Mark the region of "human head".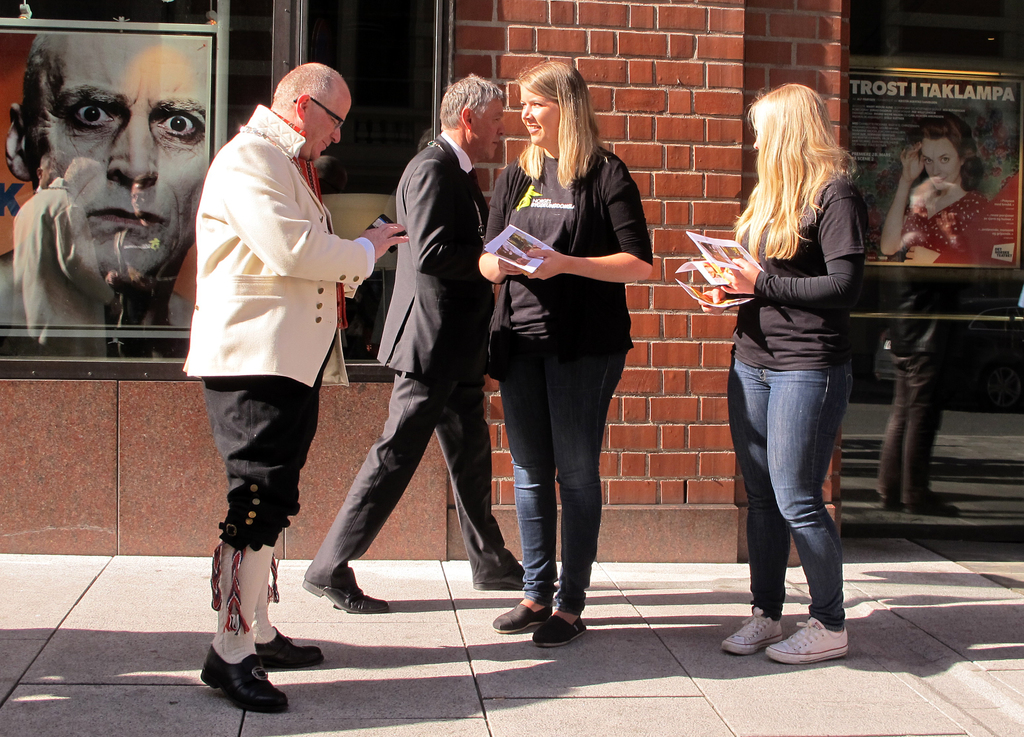
Region: bbox=[518, 58, 591, 145].
